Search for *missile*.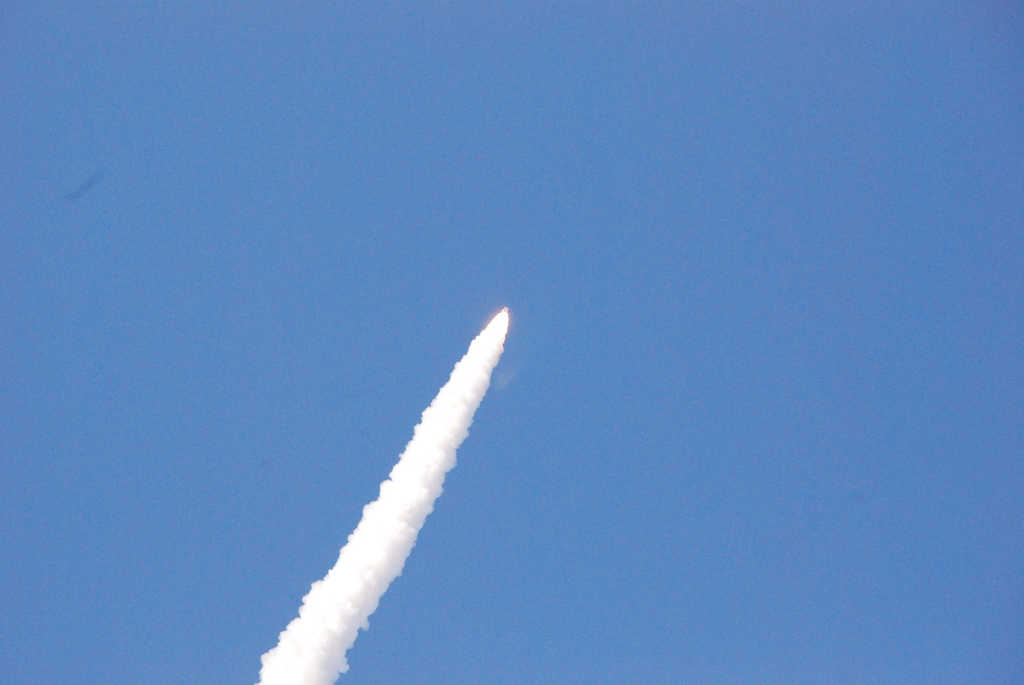
Found at box=[502, 305, 507, 311].
